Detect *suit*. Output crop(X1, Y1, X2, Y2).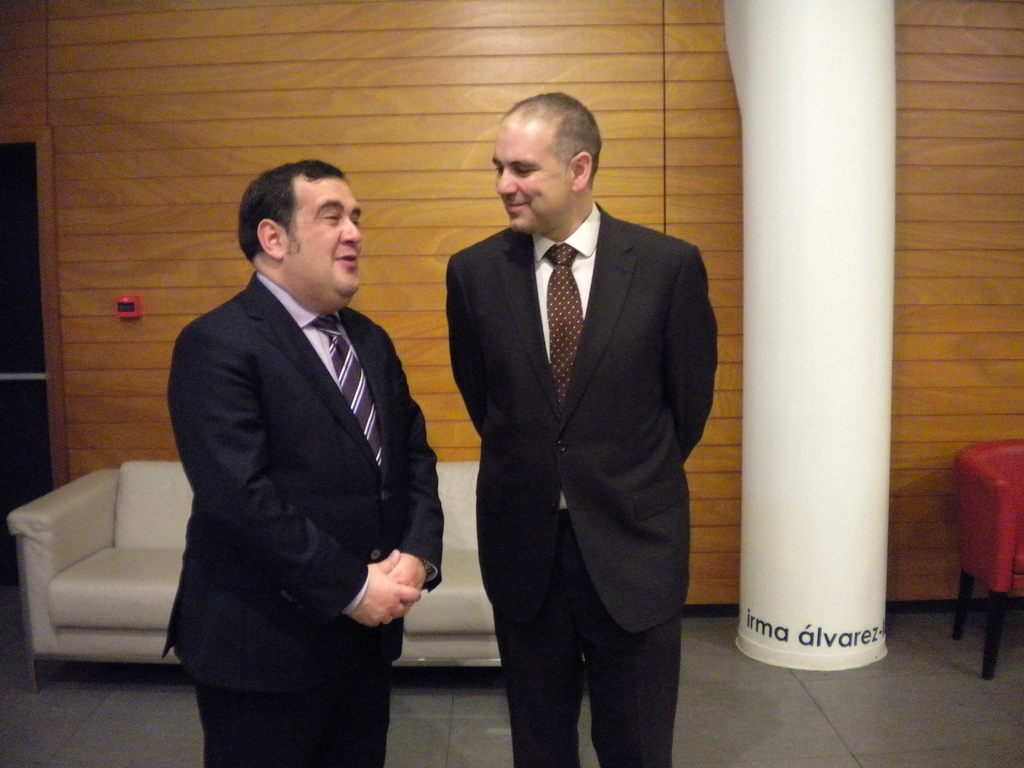
crop(443, 201, 718, 767).
